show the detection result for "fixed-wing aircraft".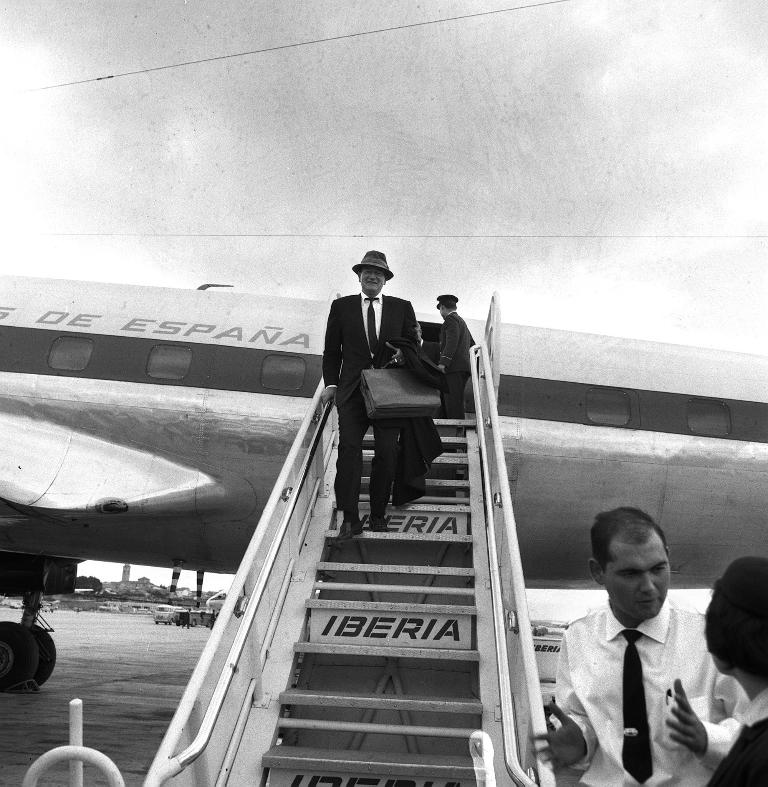
x1=0, y1=278, x2=767, y2=691.
